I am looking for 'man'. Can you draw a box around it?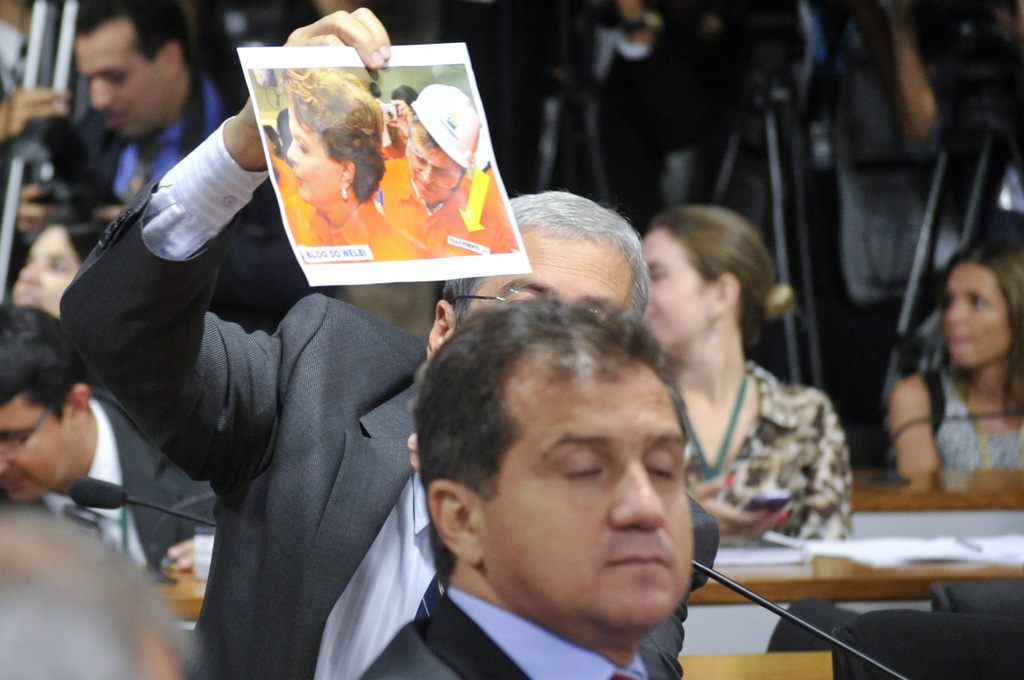
Sure, the bounding box is bbox(0, 299, 215, 573).
